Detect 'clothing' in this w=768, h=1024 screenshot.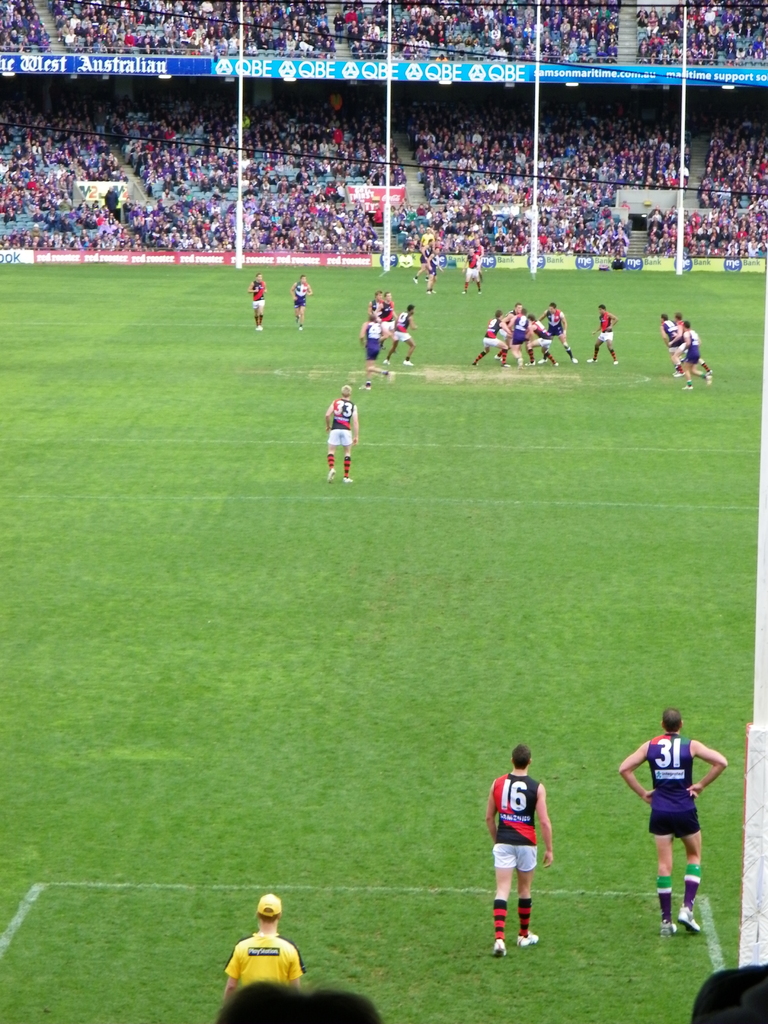
Detection: (left=499, top=349, right=508, bottom=367).
